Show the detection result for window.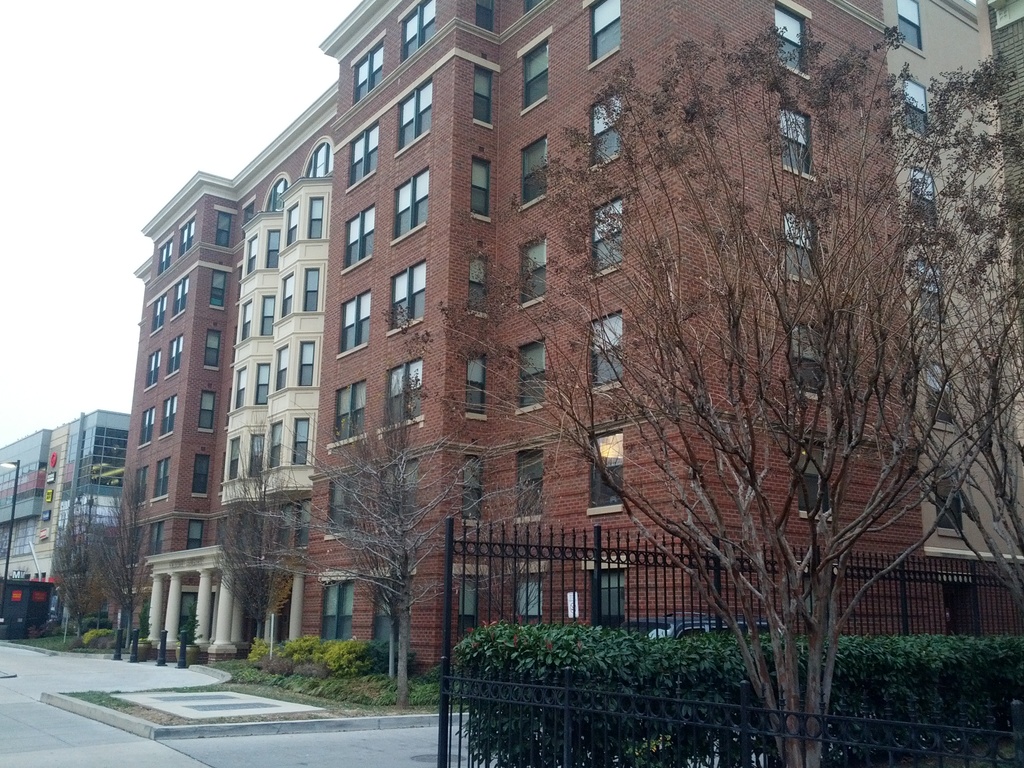
BBox(189, 518, 204, 552).
